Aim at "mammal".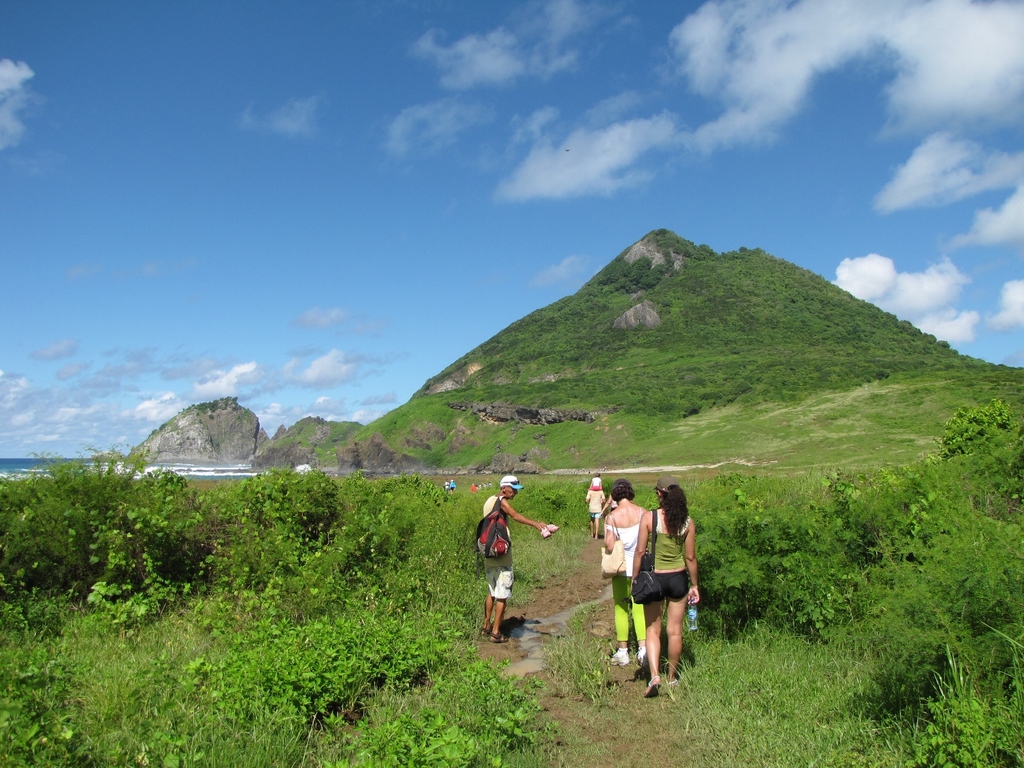
Aimed at (left=629, top=477, right=694, bottom=692).
